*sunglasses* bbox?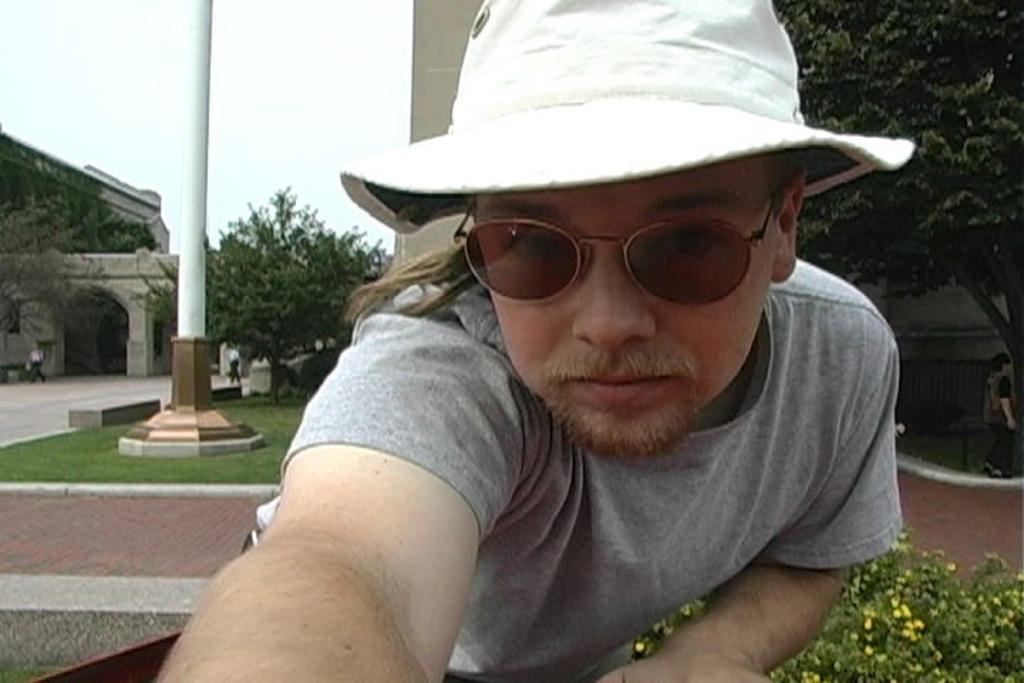
bbox=[451, 192, 785, 305]
